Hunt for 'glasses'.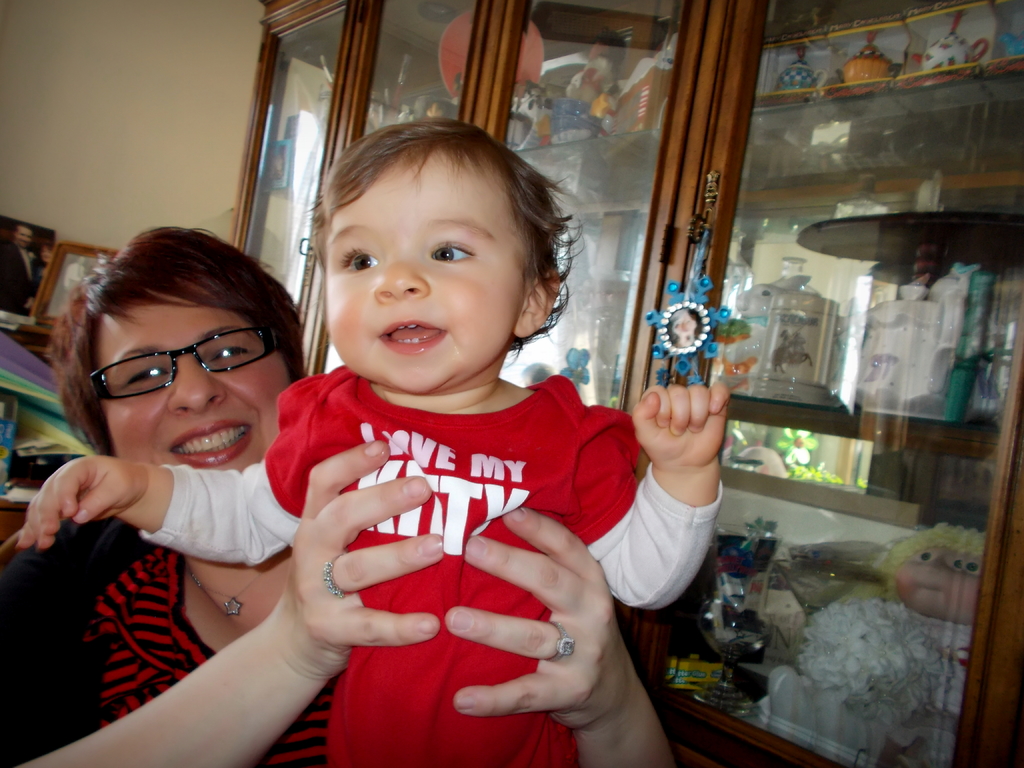
Hunted down at <box>88,330,280,399</box>.
